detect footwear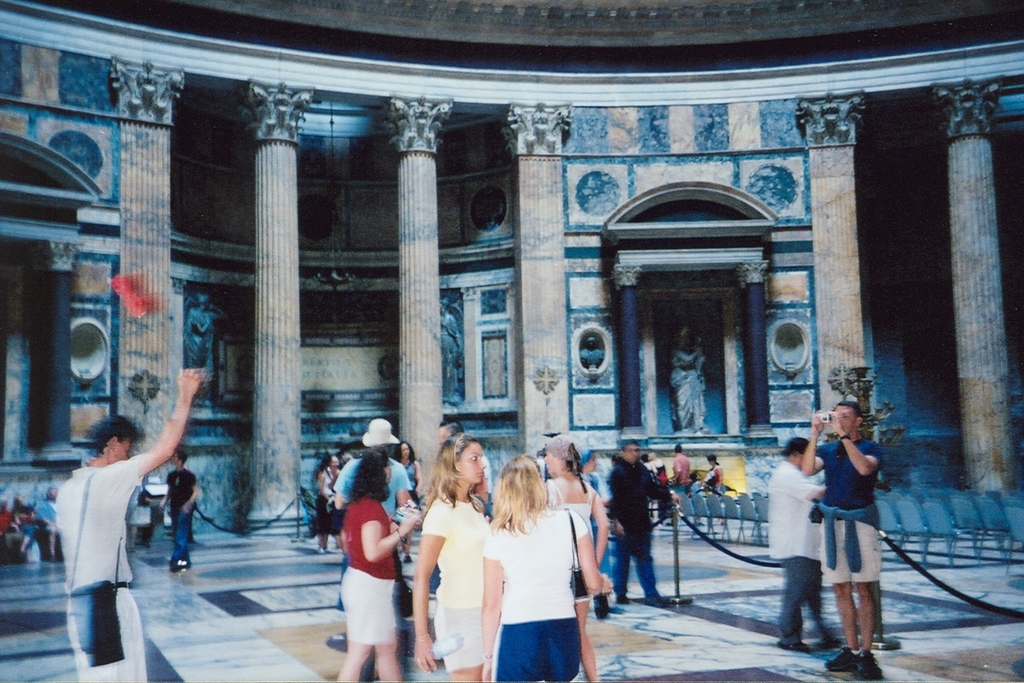
596:606:605:624
